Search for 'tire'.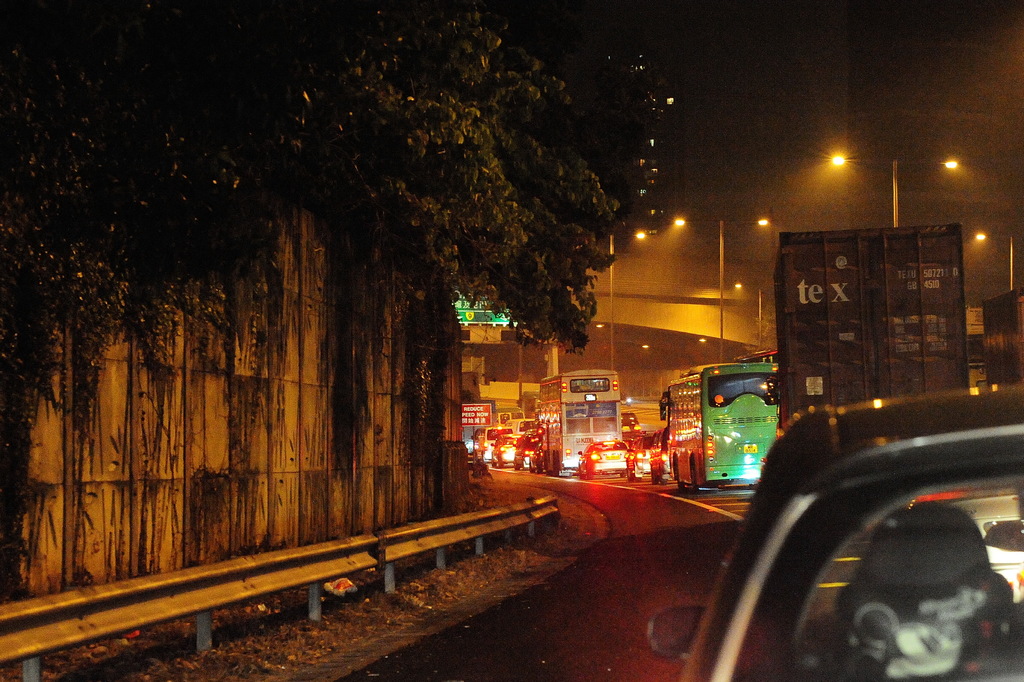
Found at x1=662, y1=475, x2=669, y2=486.
